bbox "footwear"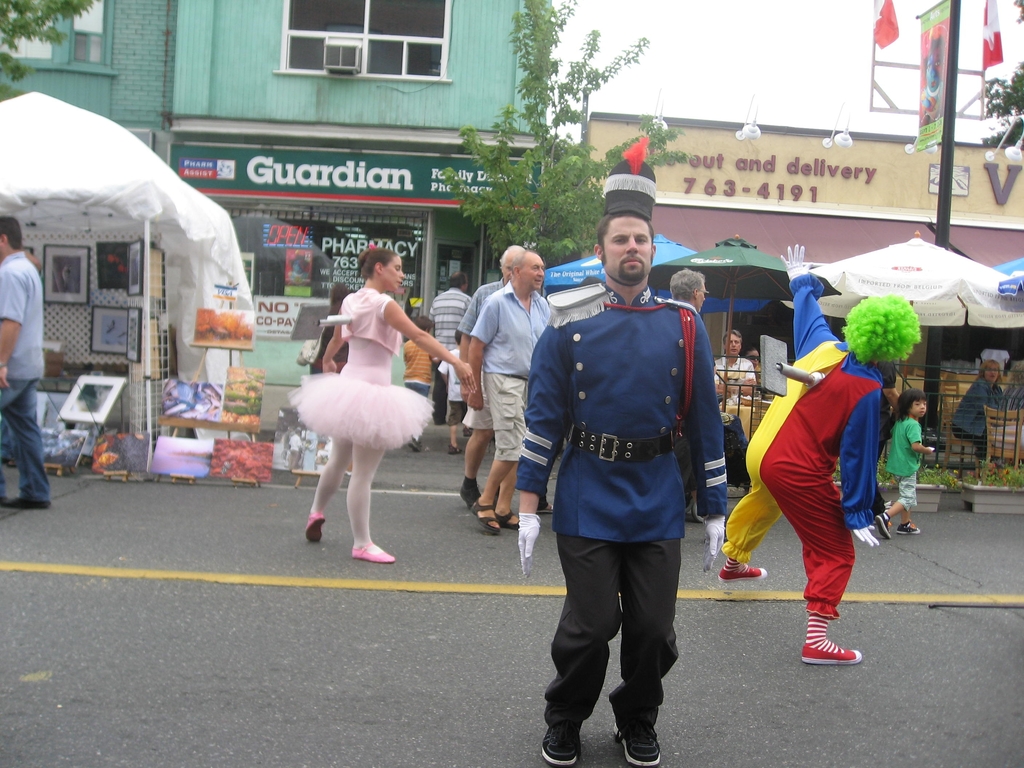
(x1=3, y1=492, x2=51, y2=509)
